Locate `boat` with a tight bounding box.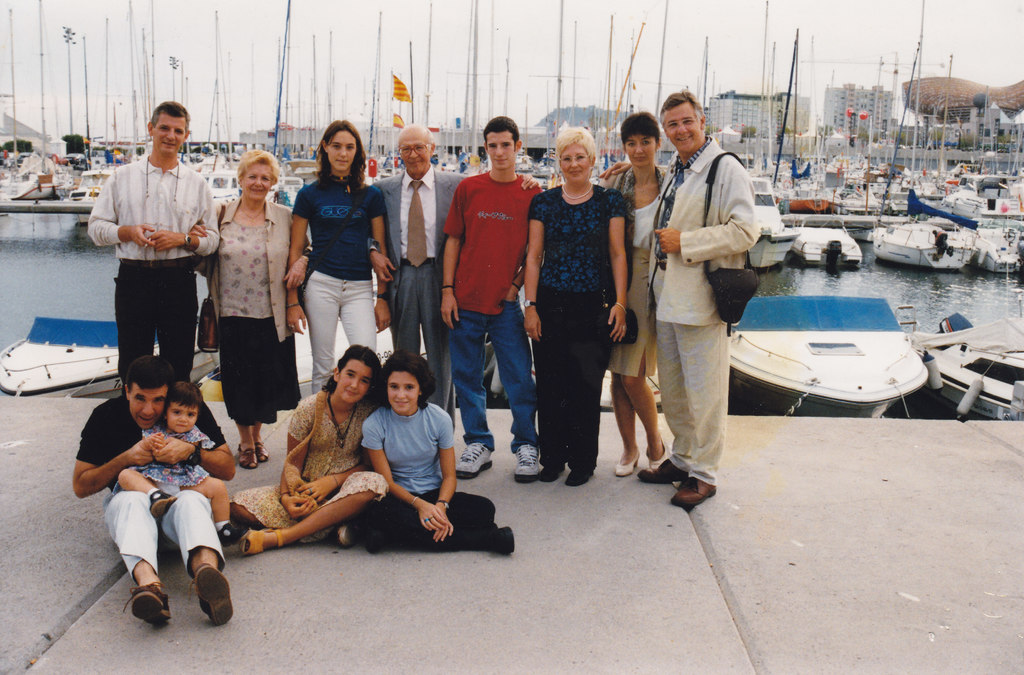
<region>76, 298, 234, 403</region>.
